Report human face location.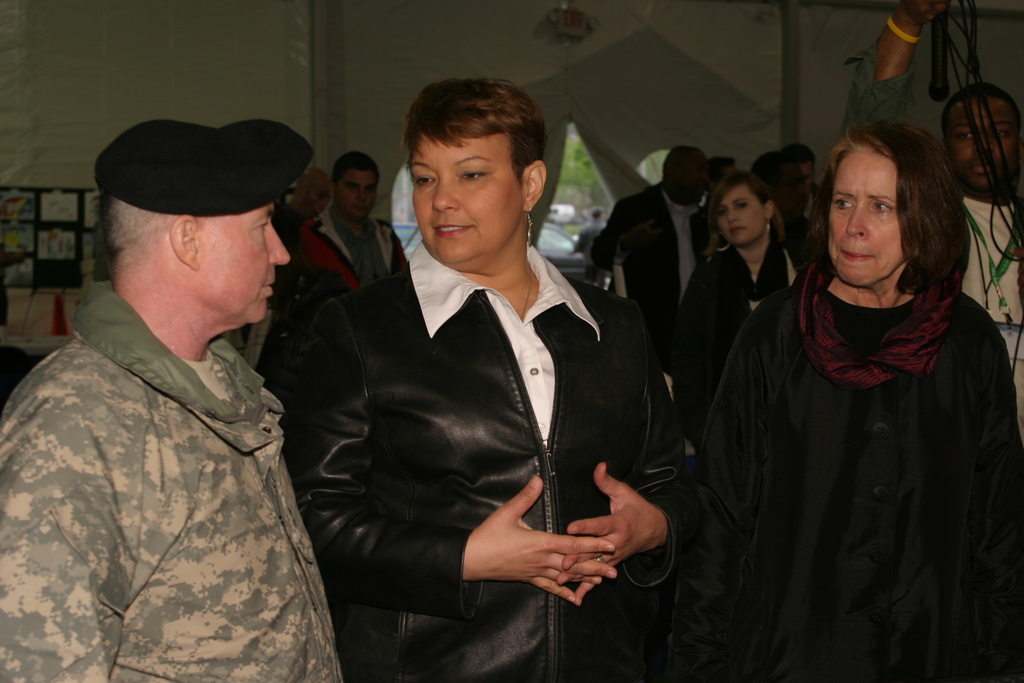
Report: {"x1": 831, "y1": 145, "x2": 899, "y2": 283}.
